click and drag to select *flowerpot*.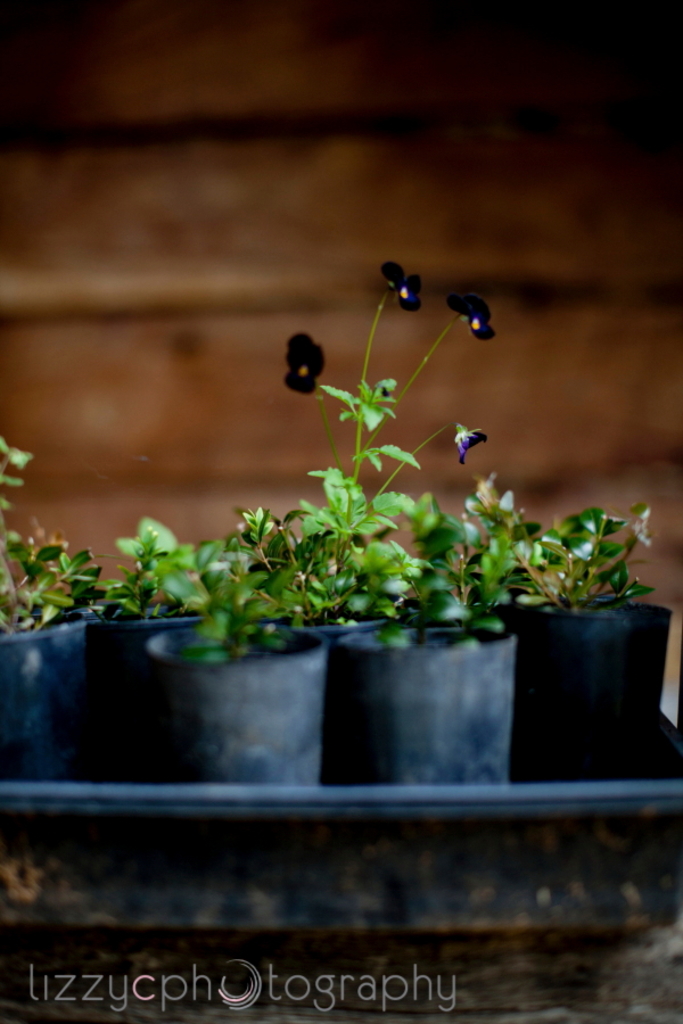
Selection: box=[489, 593, 673, 744].
